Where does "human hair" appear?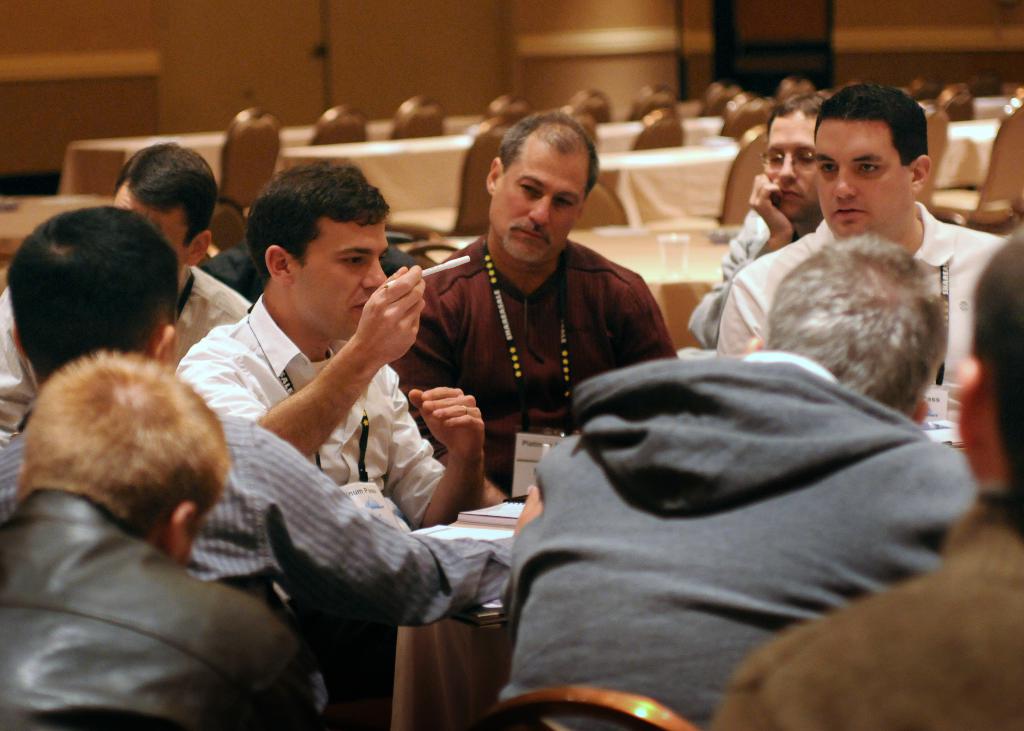
Appears at x1=0, y1=206, x2=180, y2=373.
